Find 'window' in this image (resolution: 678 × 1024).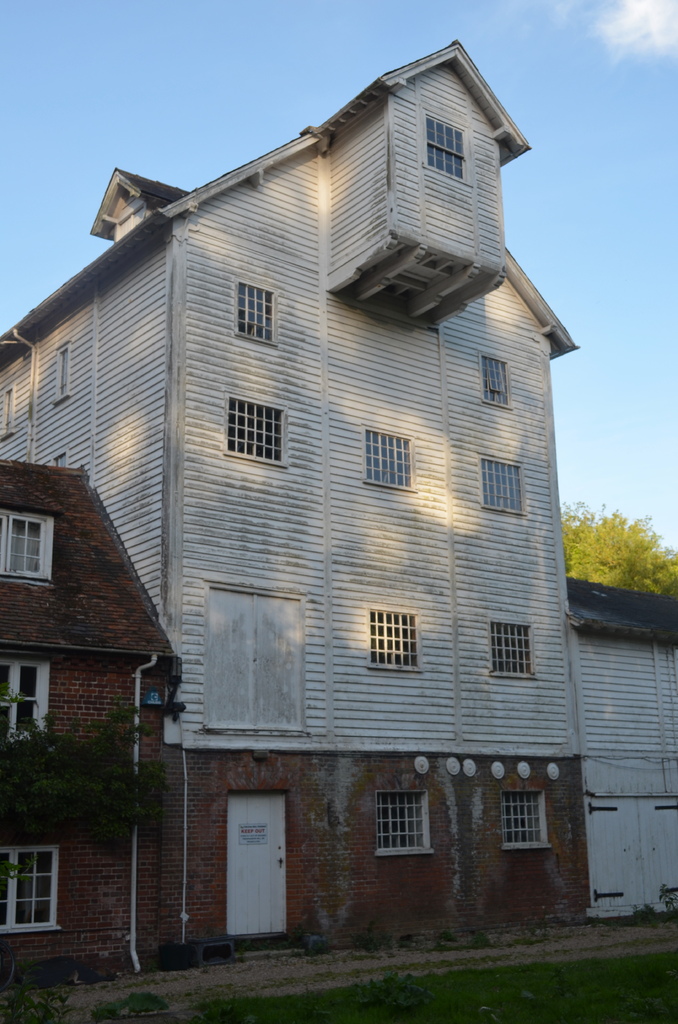
pyautogui.locateOnScreen(348, 598, 443, 692).
